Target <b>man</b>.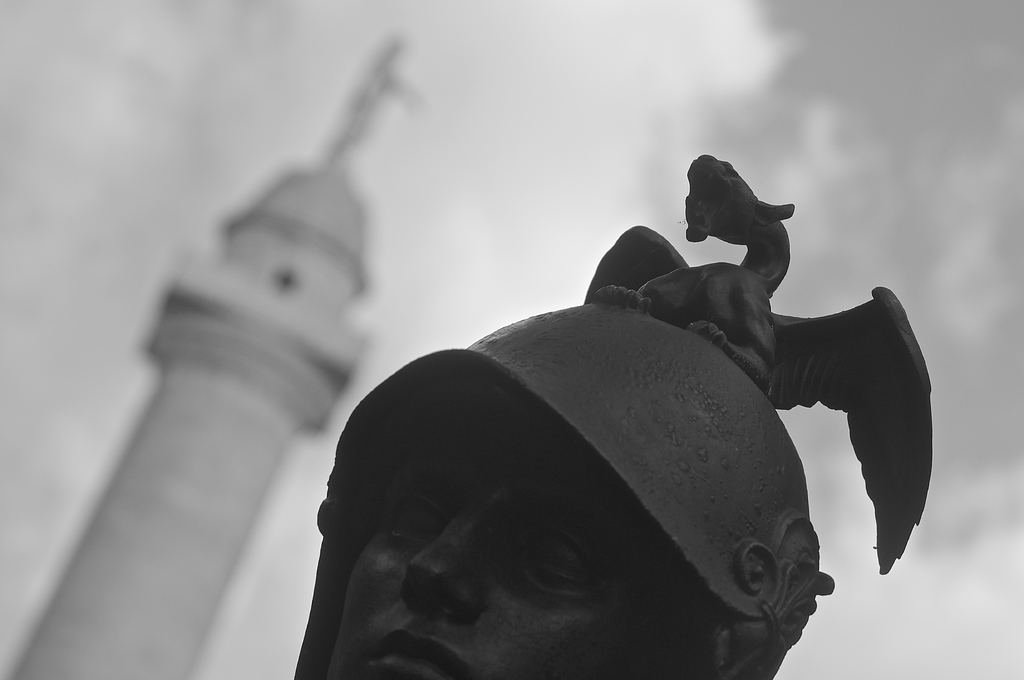
Target region: x1=296 y1=306 x2=840 y2=679.
